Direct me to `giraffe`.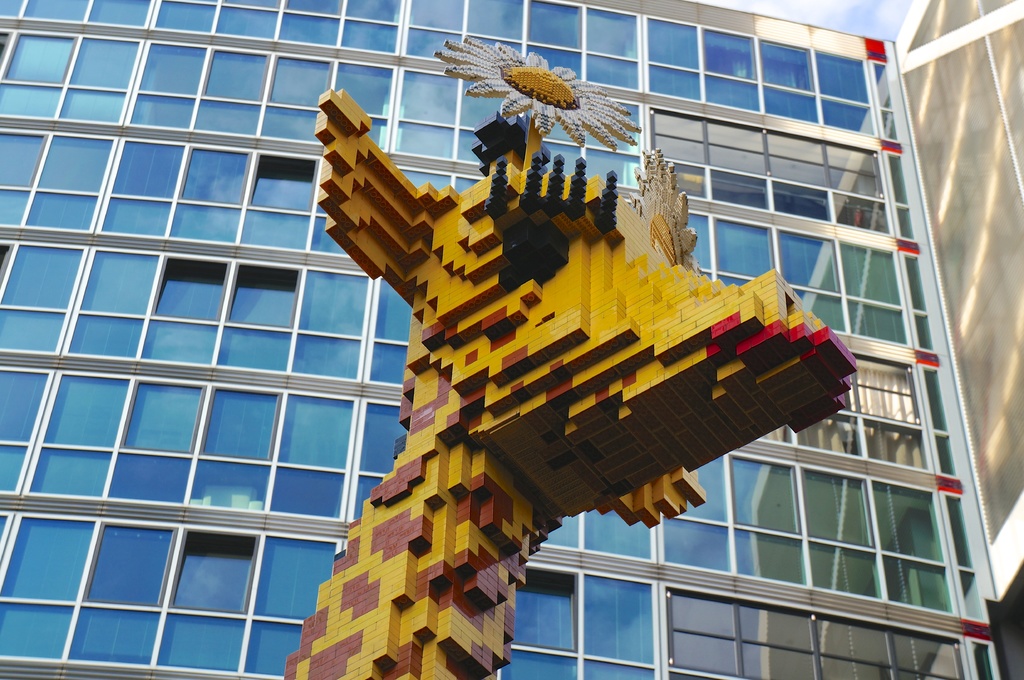
Direction: select_region(283, 84, 852, 679).
